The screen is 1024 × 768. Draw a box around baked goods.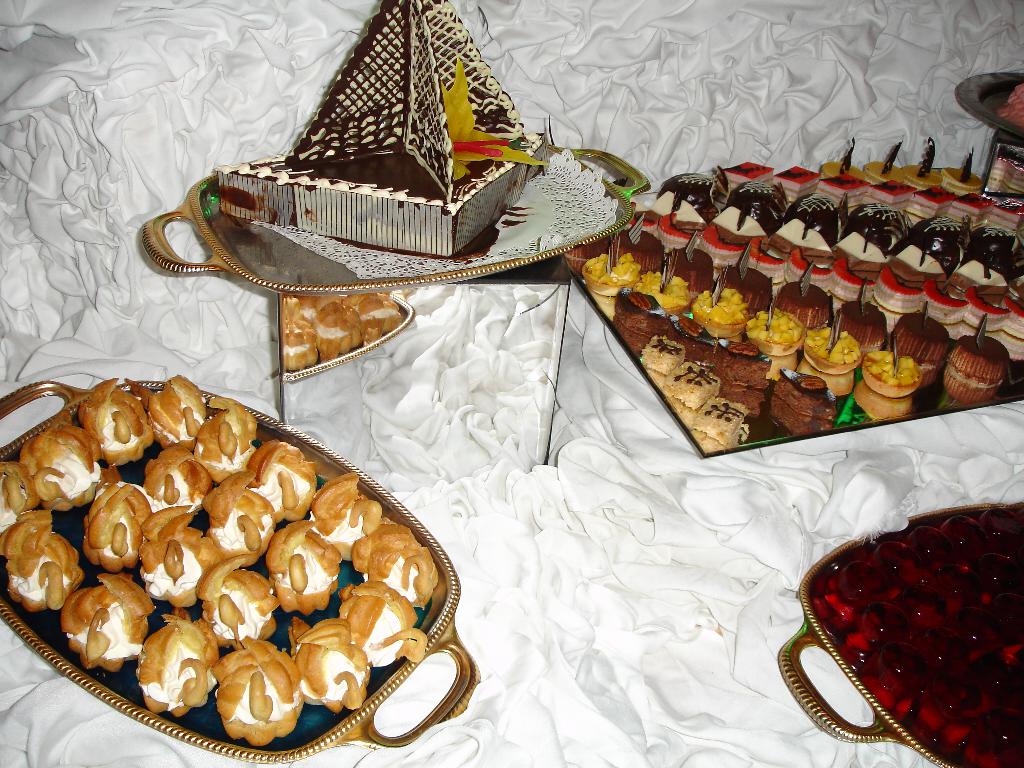
locate(694, 259, 753, 339).
